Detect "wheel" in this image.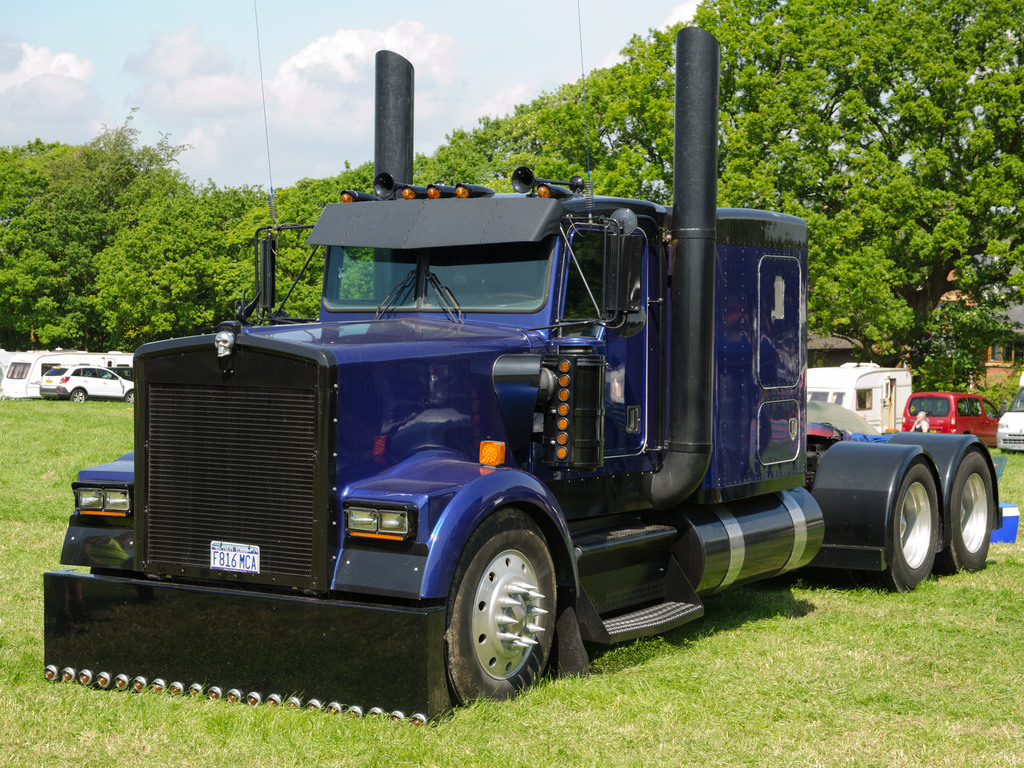
Detection: select_region(947, 446, 999, 576).
